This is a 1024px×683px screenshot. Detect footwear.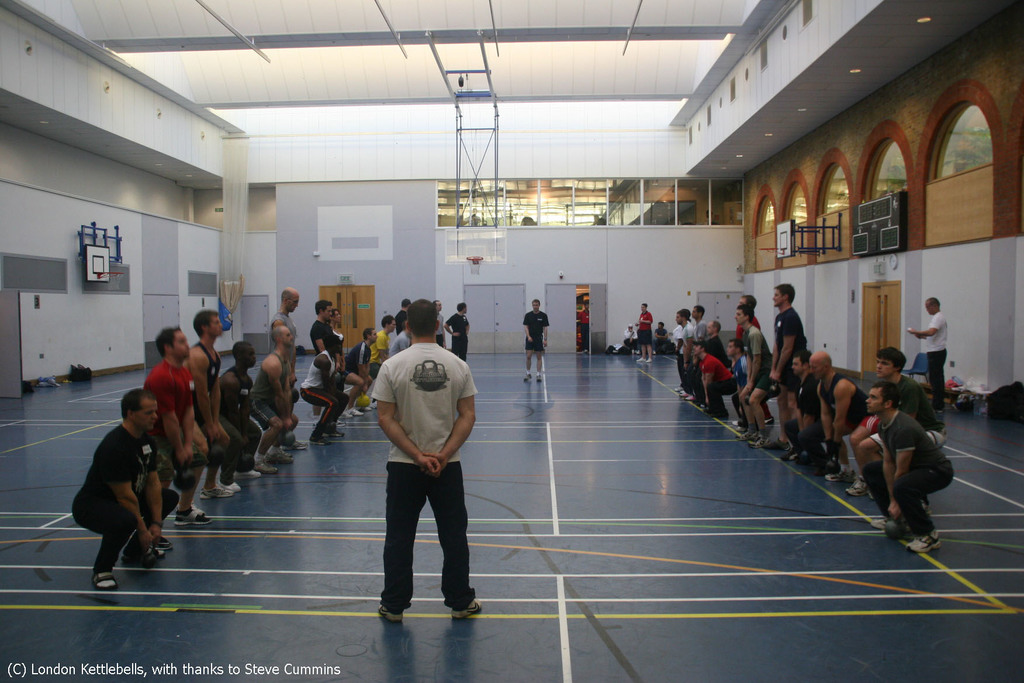
bbox=[715, 406, 731, 420].
